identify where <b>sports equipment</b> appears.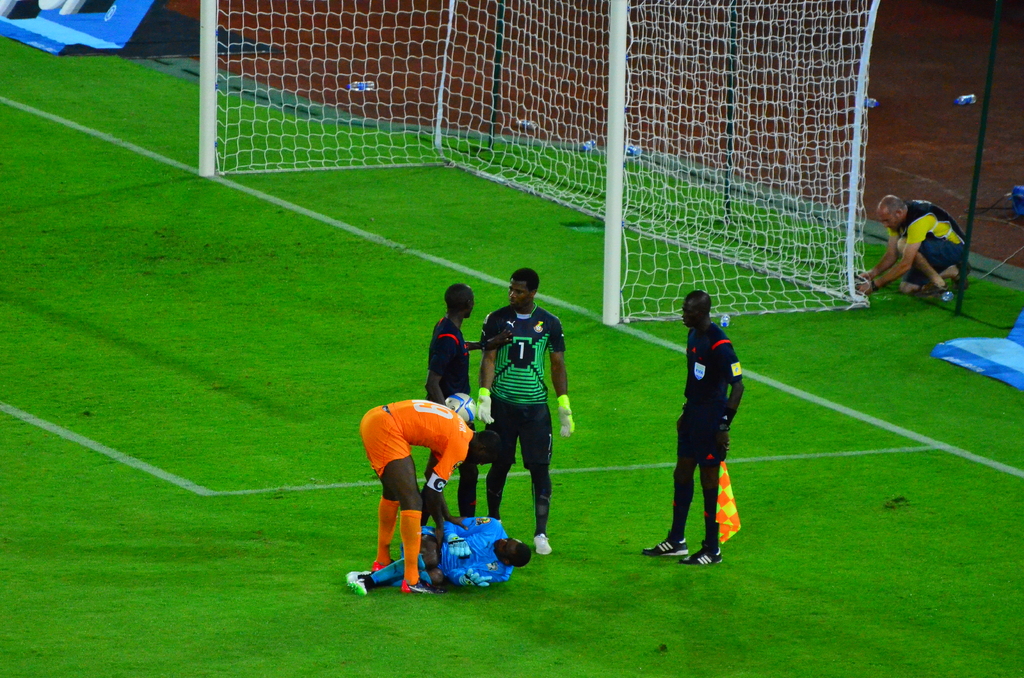
Appears at 447:531:471:559.
